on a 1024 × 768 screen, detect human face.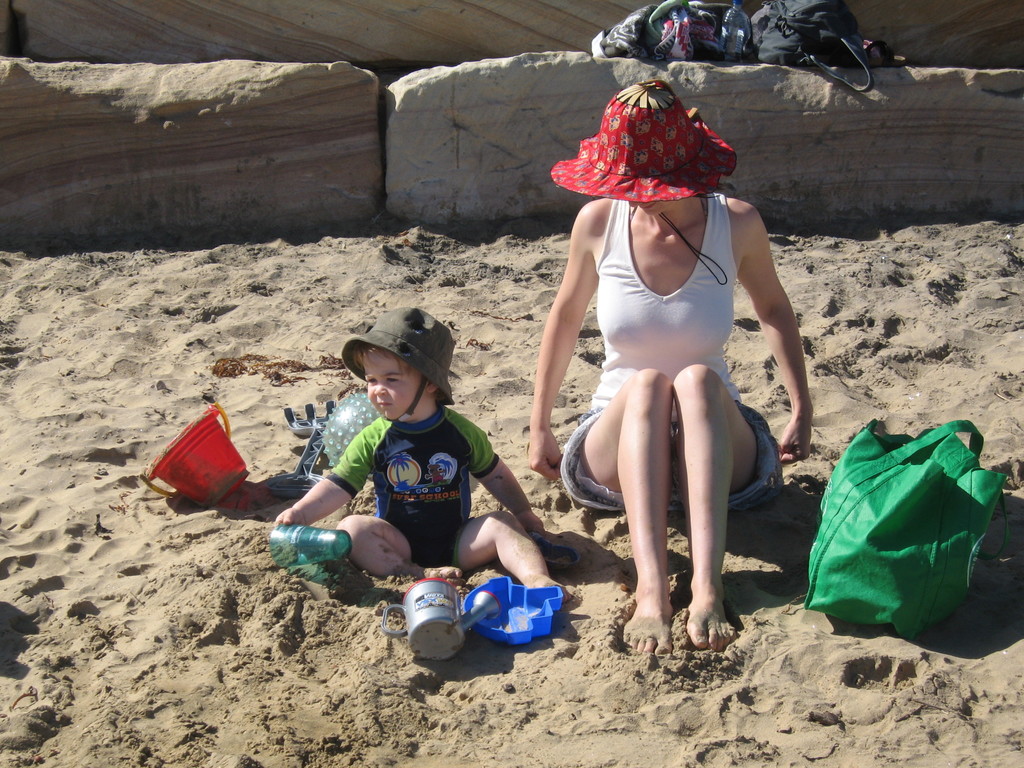
rect(361, 347, 427, 419).
